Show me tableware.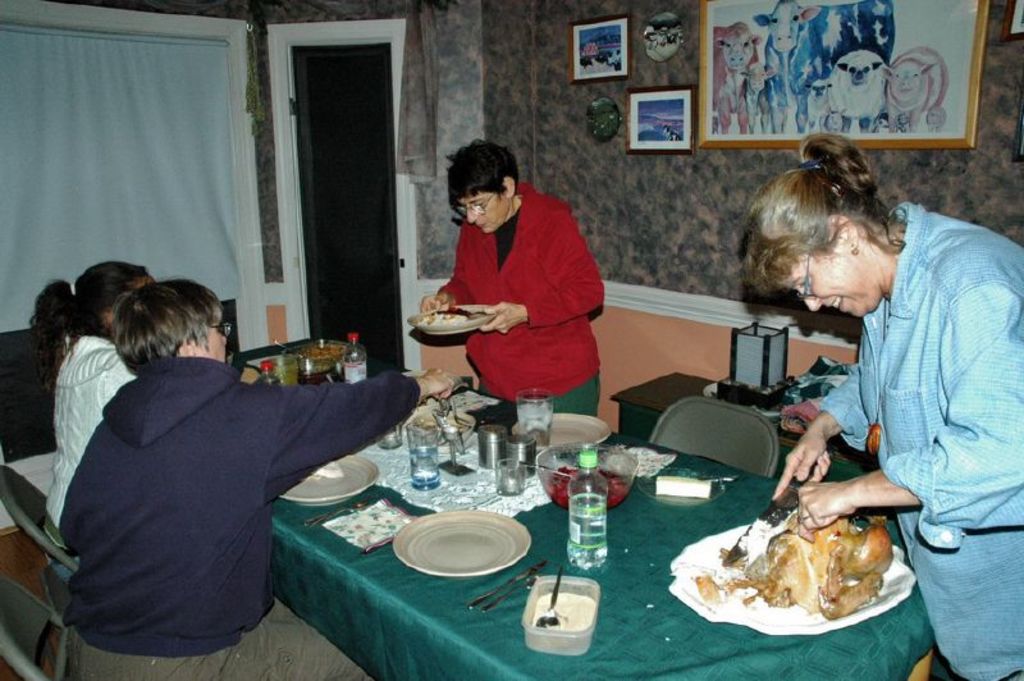
tableware is here: bbox=[408, 301, 495, 337].
